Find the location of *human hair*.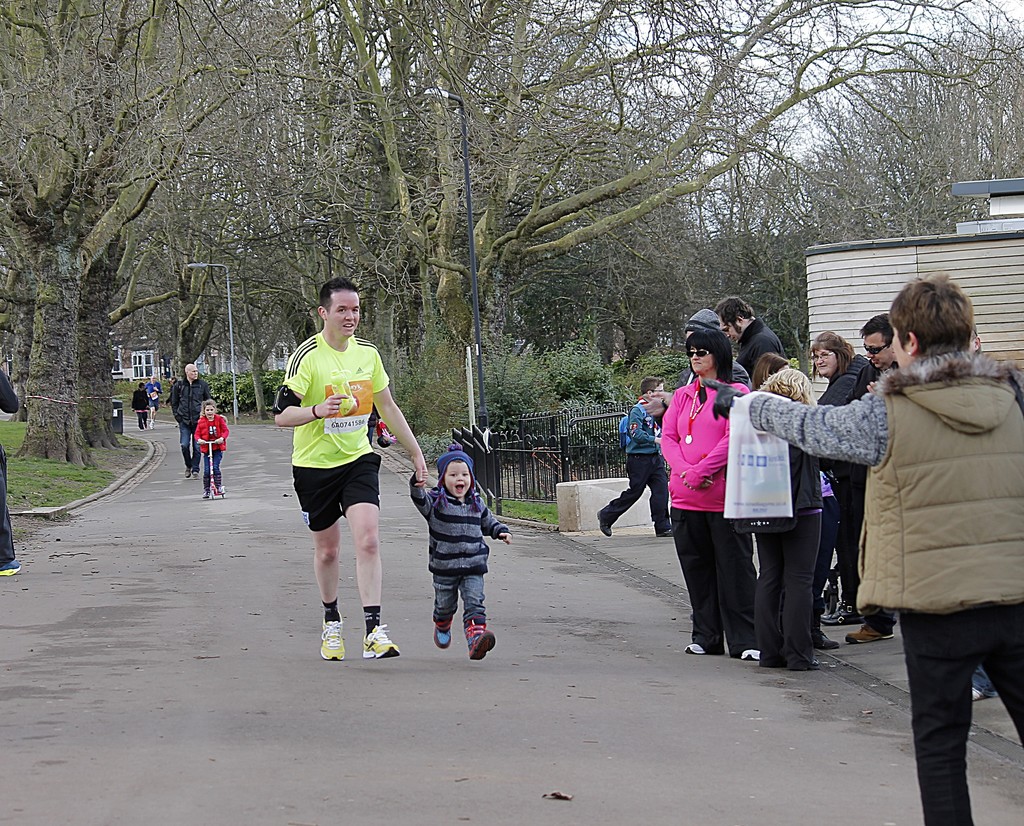
Location: bbox=(316, 275, 360, 314).
